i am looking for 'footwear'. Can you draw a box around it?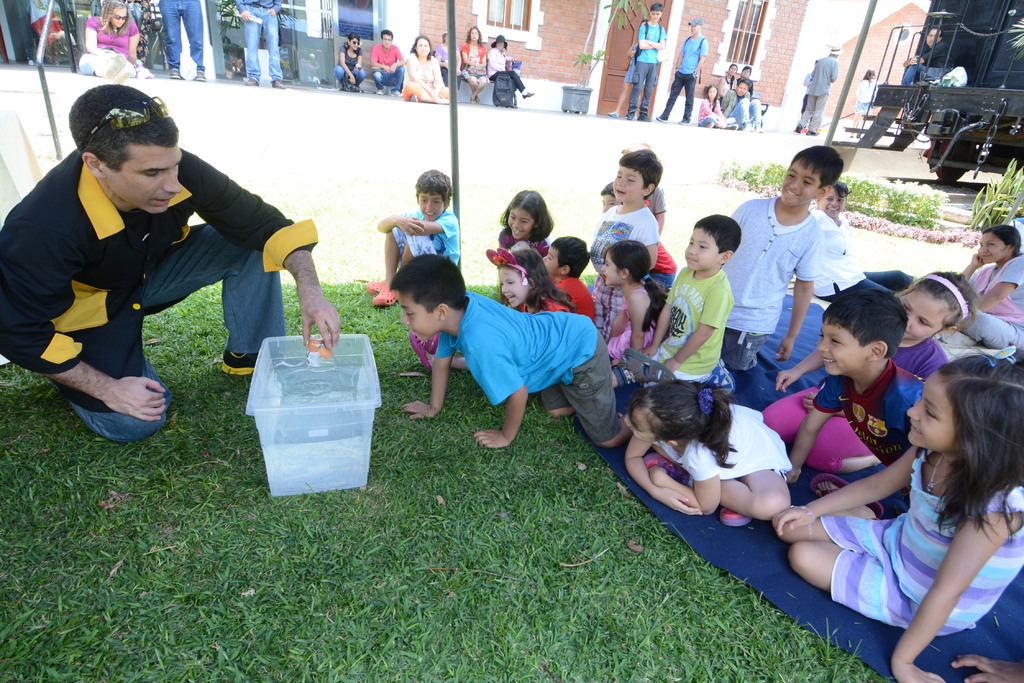
Sure, the bounding box is <box>606,109,620,119</box>.
